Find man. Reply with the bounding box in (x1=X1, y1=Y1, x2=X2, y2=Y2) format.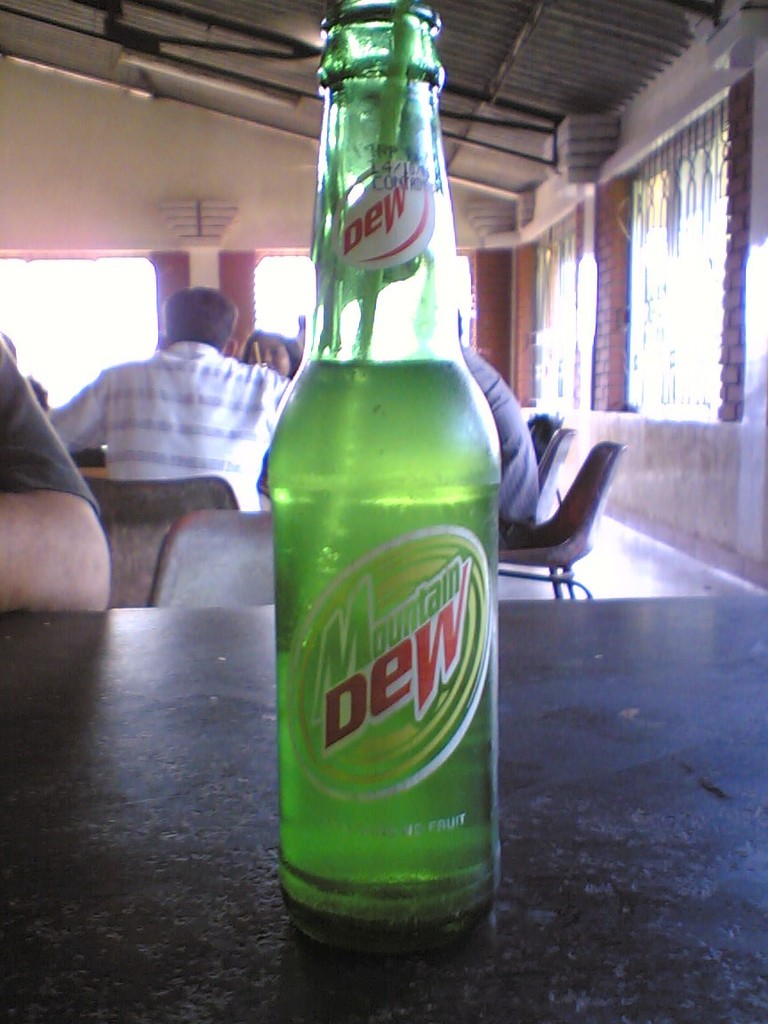
(x1=456, y1=305, x2=548, y2=550).
